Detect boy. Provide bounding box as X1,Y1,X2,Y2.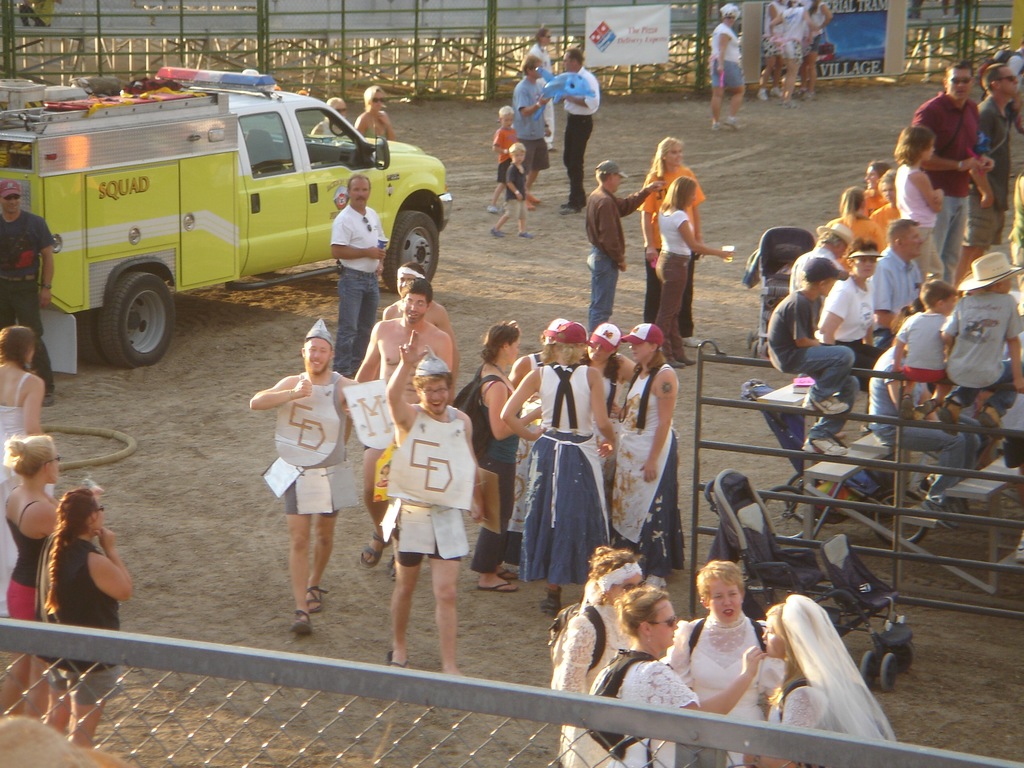
248,322,363,634.
